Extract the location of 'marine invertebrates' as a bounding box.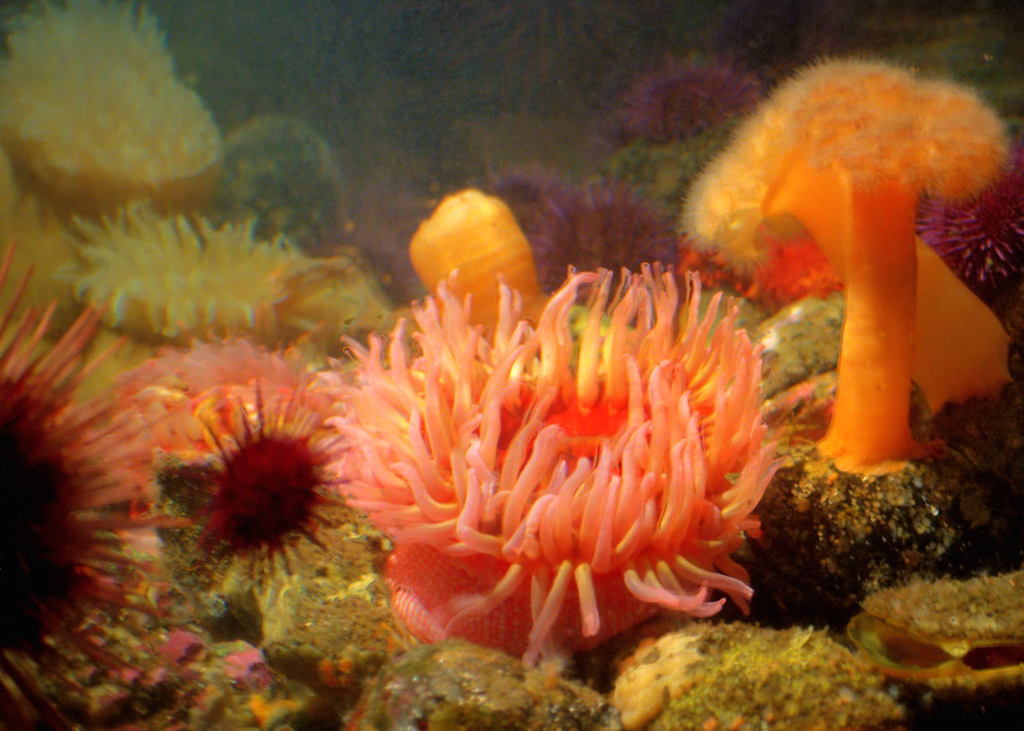
45,181,336,345.
